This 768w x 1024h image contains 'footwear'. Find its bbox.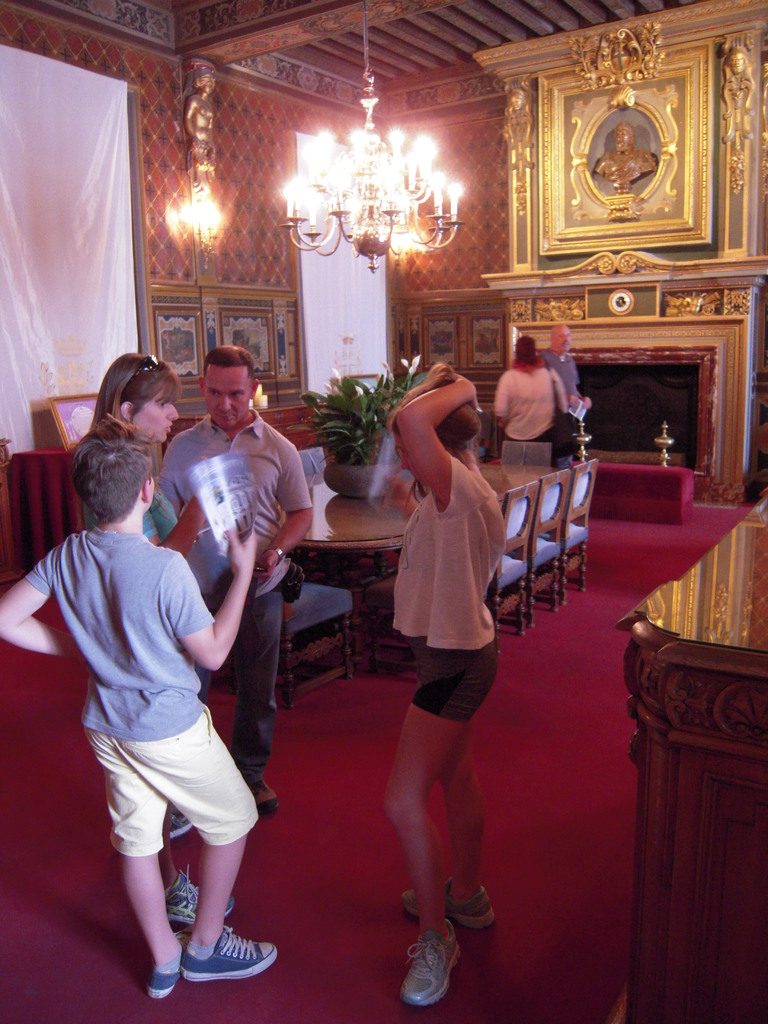
x1=241, y1=769, x2=286, y2=812.
